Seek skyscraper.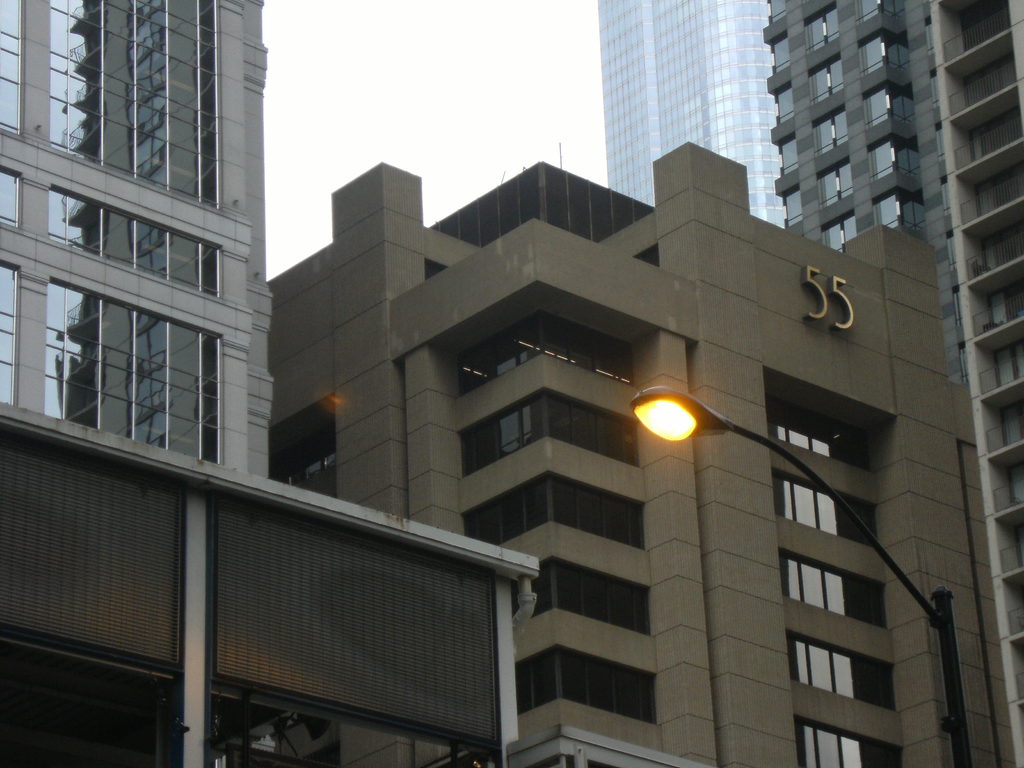
593/0/786/229.
